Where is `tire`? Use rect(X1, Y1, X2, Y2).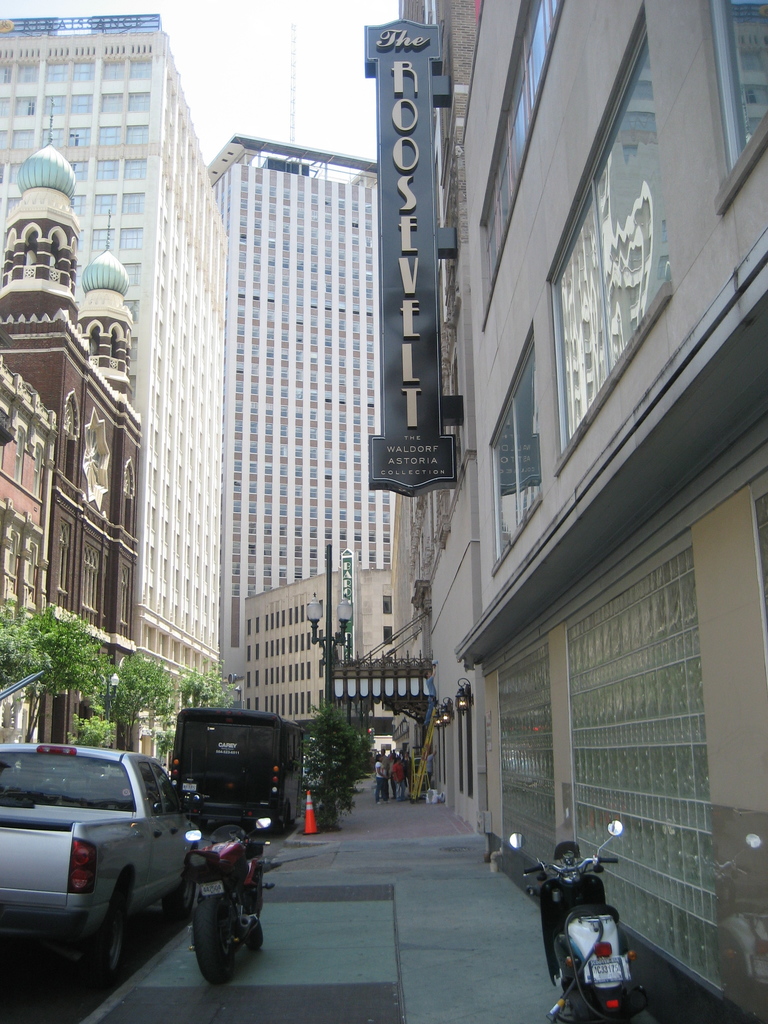
rect(246, 922, 267, 949).
